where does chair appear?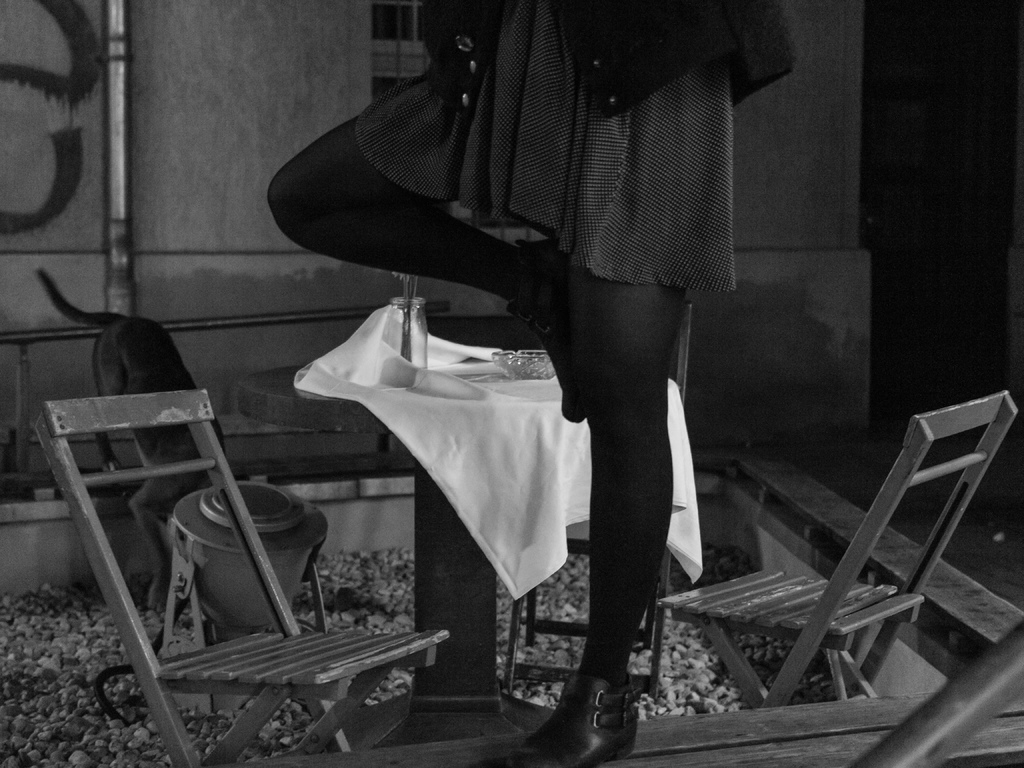
Appears at box(504, 301, 689, 701).
